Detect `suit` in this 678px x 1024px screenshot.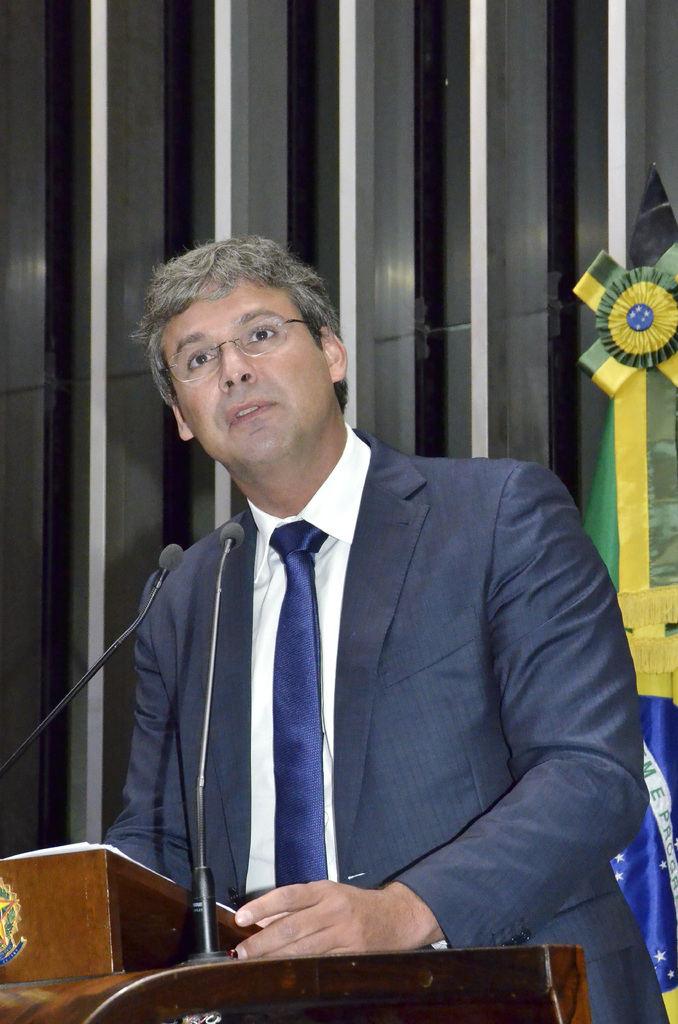
Detection: box=[109, 394, 617, 953].
